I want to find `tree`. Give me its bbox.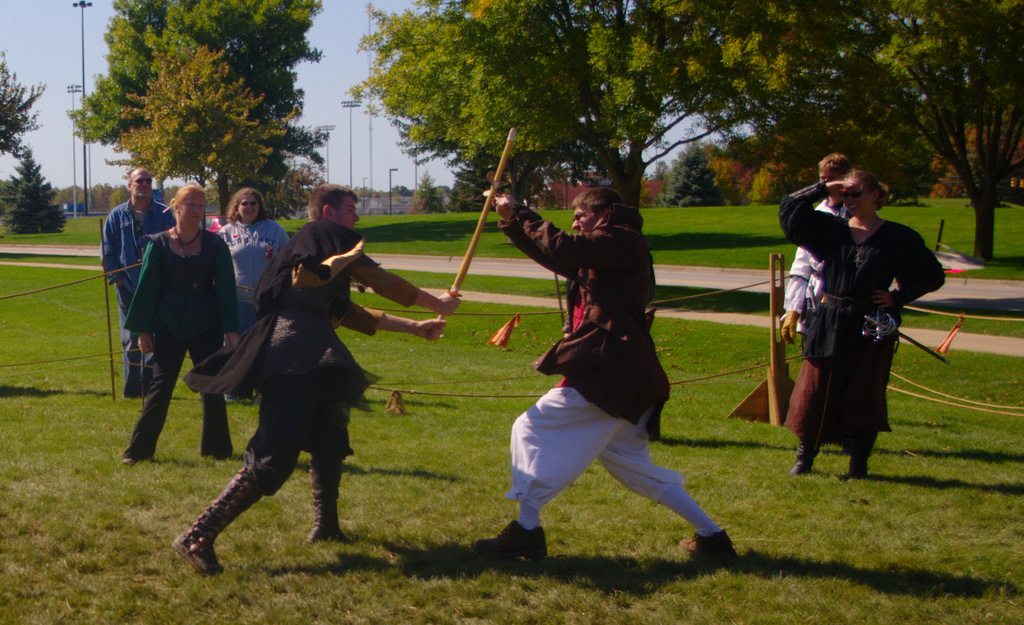
x1=0, y1=144, x2=68, y2=236.
